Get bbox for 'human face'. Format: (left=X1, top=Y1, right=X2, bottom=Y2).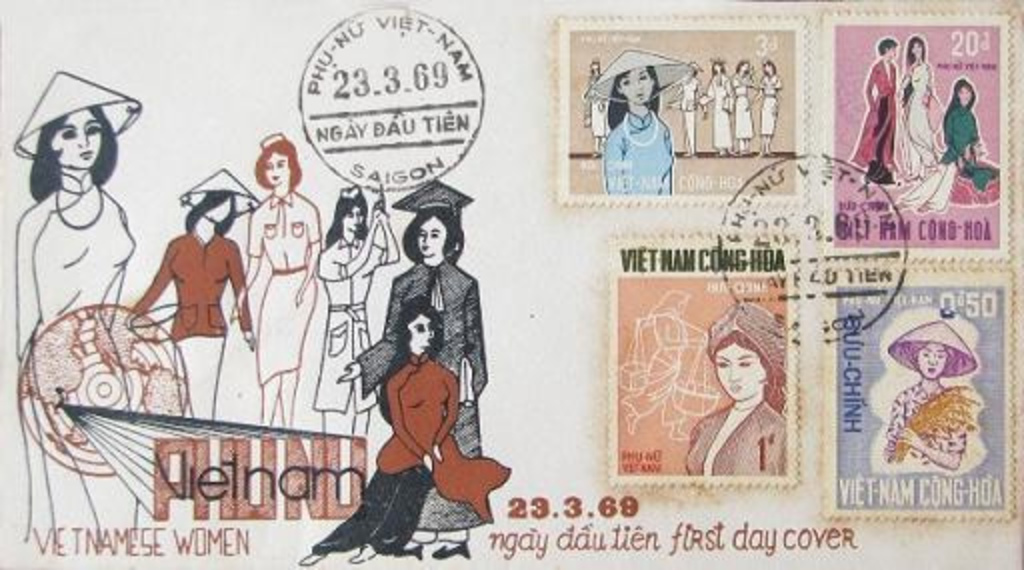
(left=406, top=310, right=436, bottom=354).
